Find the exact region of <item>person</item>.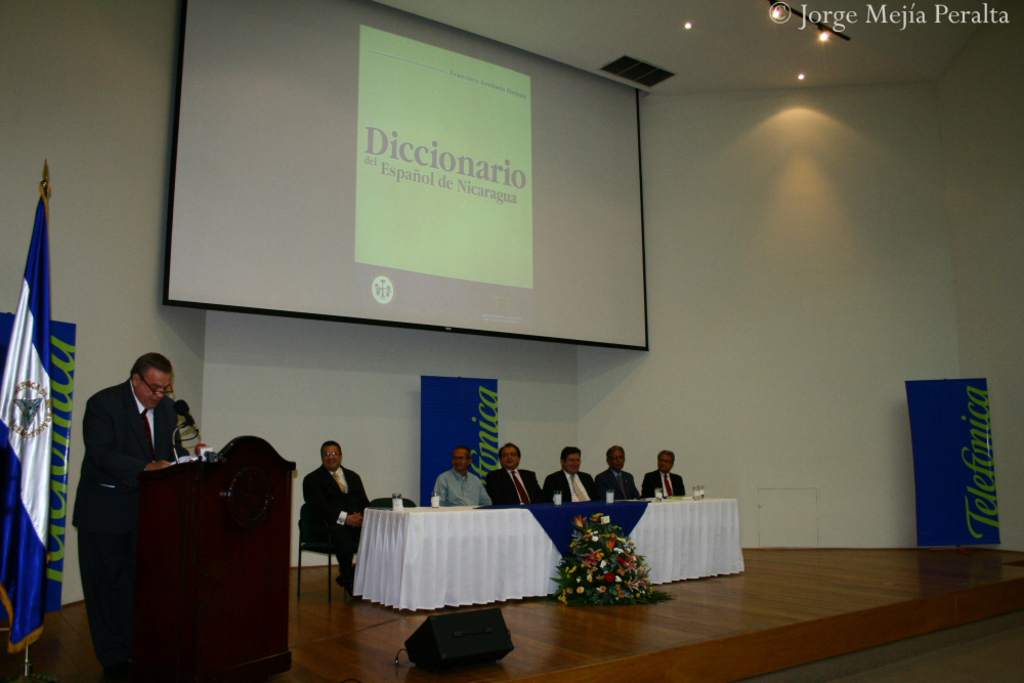
Exact region: [left=304, top=437, right=369, bottom=586].
